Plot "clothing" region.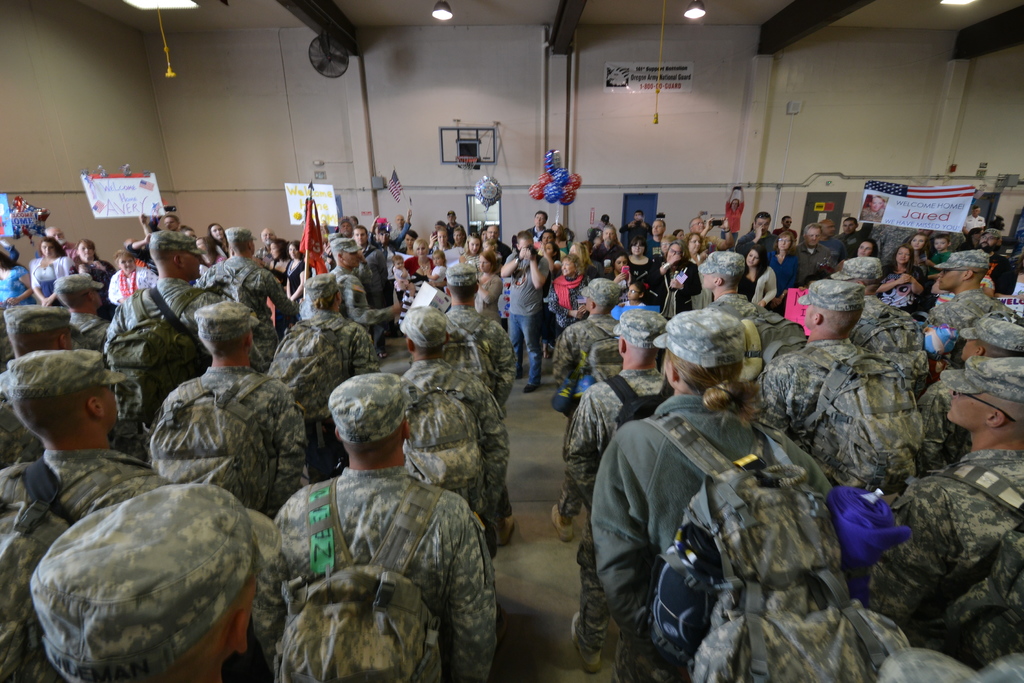
Plotted at 767 251 817 302.
